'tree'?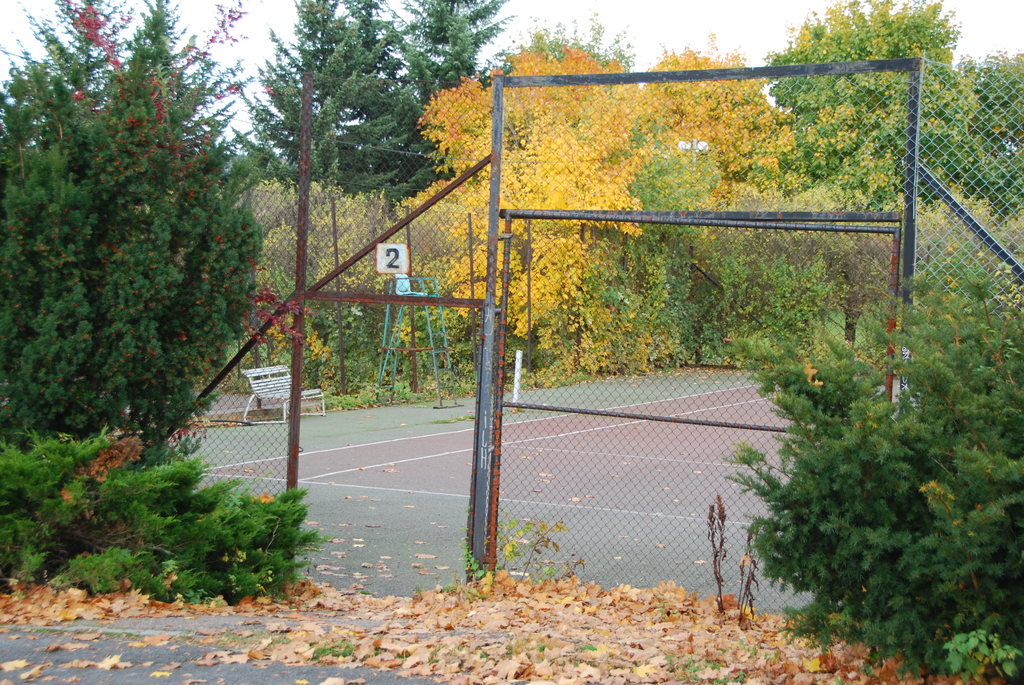
l=390, t=33, r=663, b=375
